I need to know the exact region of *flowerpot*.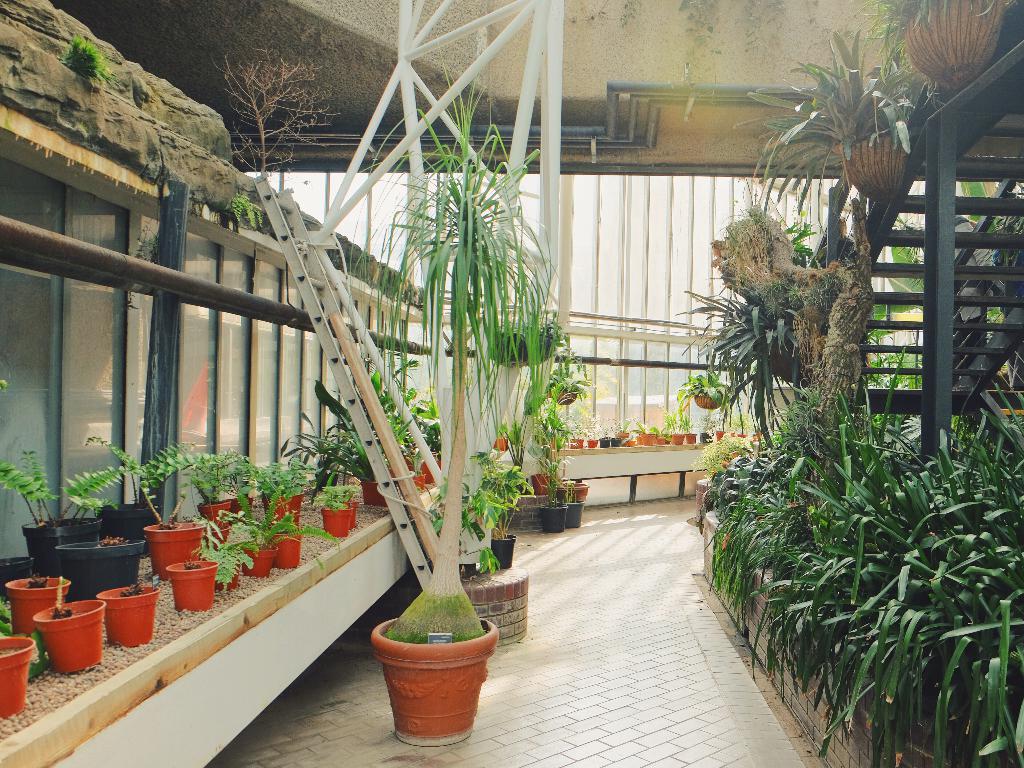
Region: box(599, 435, 609, 447).
